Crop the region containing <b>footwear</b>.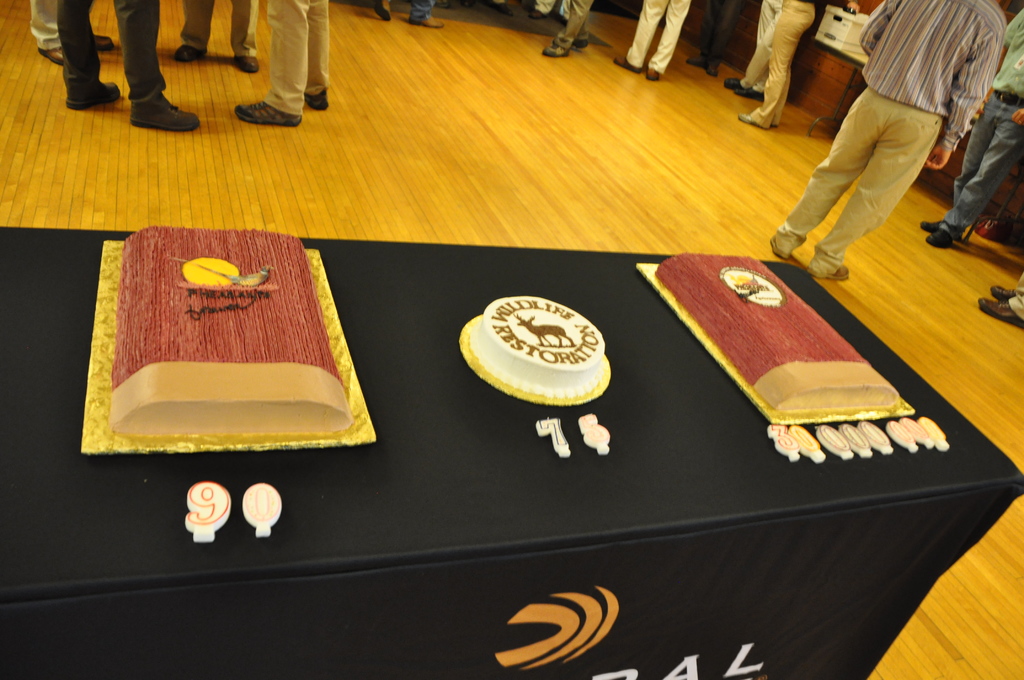
Crop region: {"left": 771, "top": 234, "right": 783, "bottom": 261}.
